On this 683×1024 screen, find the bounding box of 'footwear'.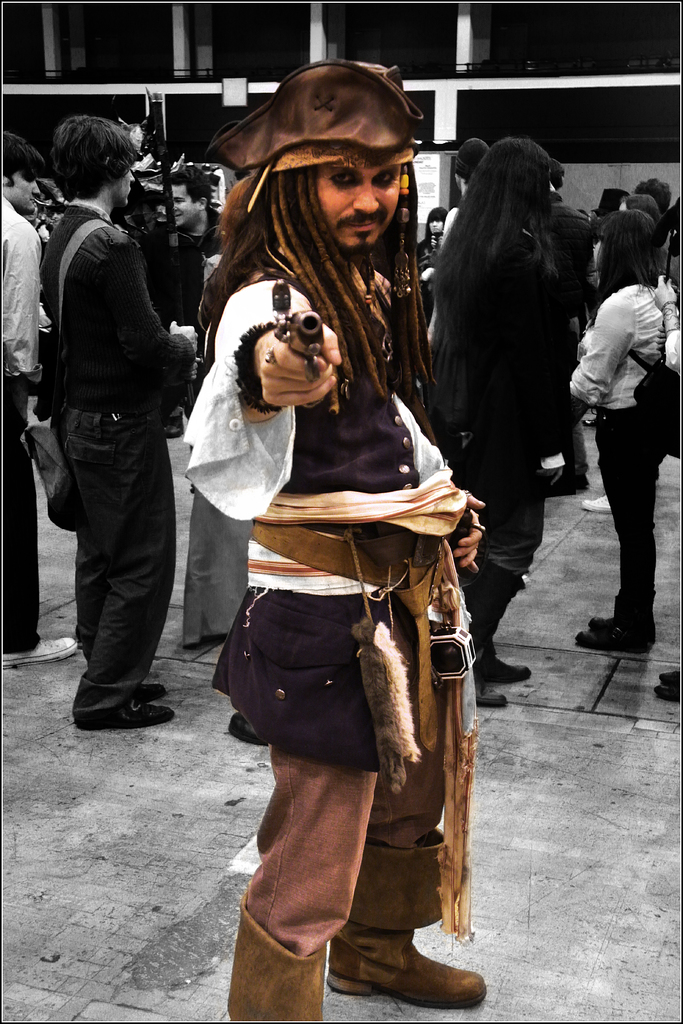
Bounding box: [left=473, top=671, right=508, bottom=707].
